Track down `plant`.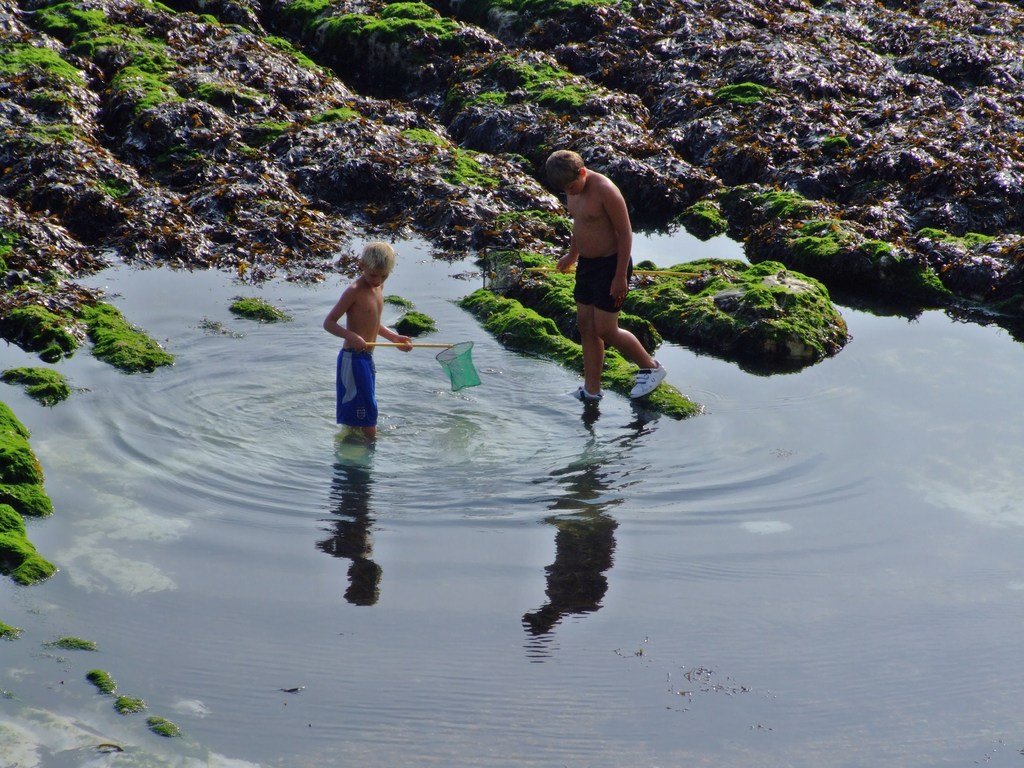
Tracked to 399:125:445:146.
